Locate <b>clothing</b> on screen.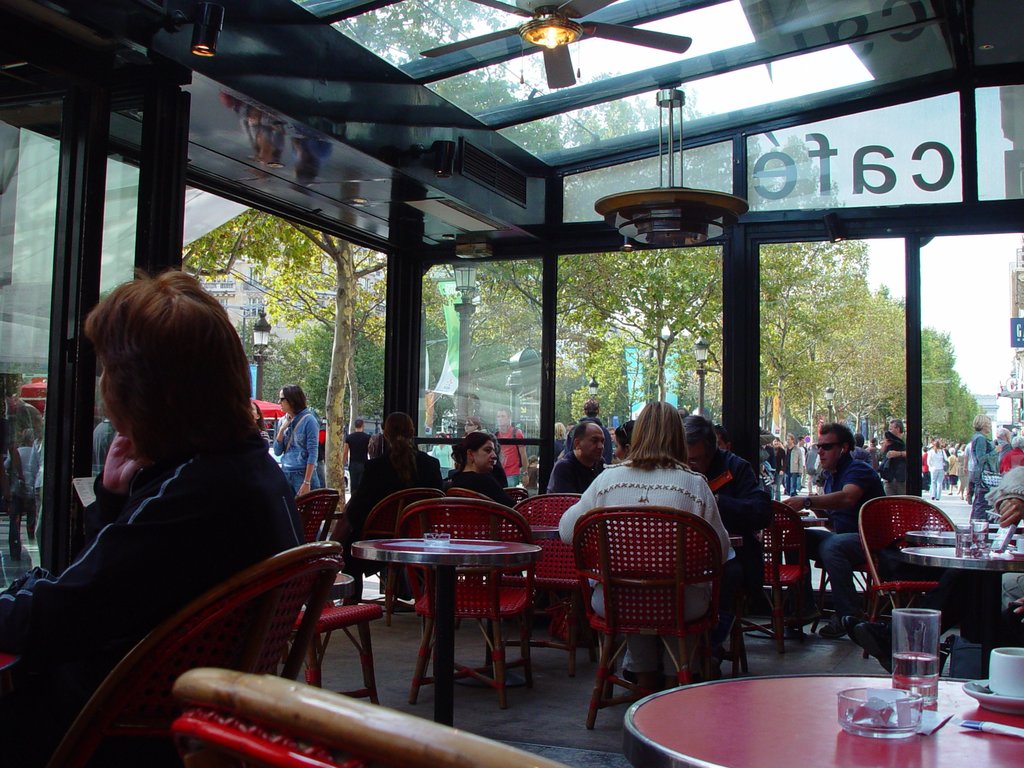
On screen at 973, 435, 993, 461.
